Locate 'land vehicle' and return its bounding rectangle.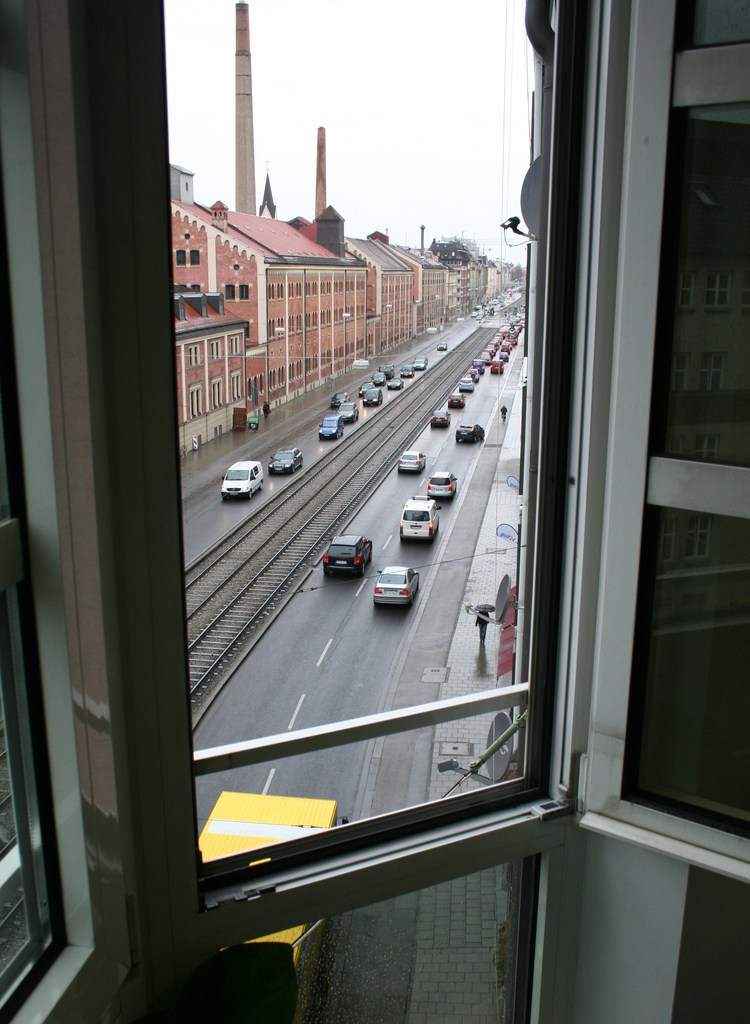
<bbox>425, 472, 457, 500</bbox>.
